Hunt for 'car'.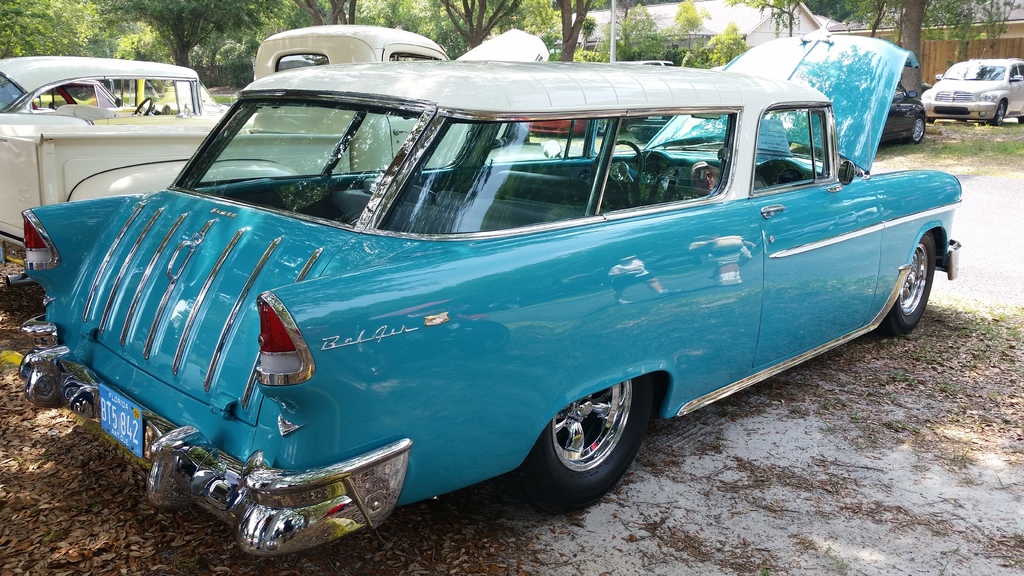
Hunted down at box(44, 47, 951, 536).
